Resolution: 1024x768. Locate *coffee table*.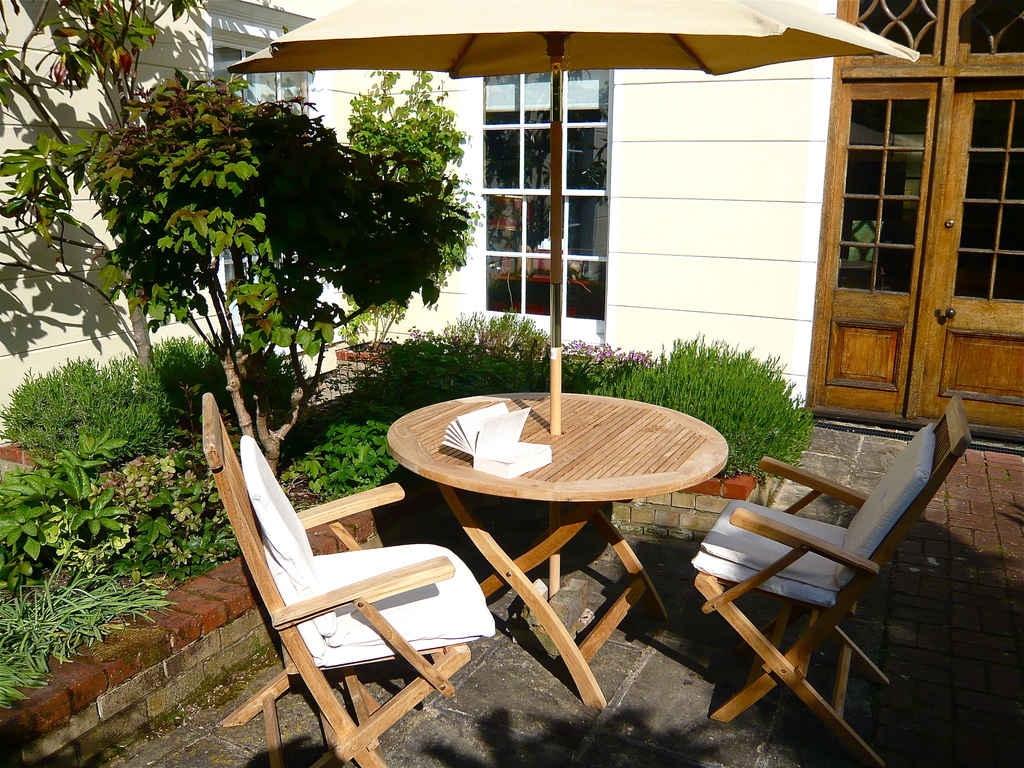
370 367 746 697.
